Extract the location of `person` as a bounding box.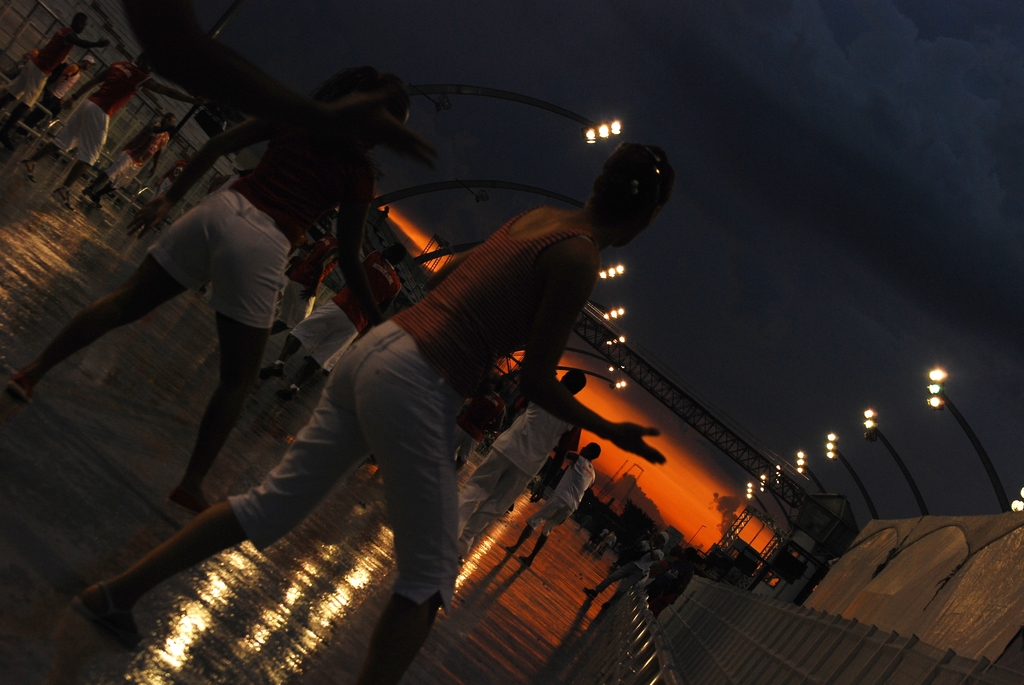
region(258, 251, 400, 413).
